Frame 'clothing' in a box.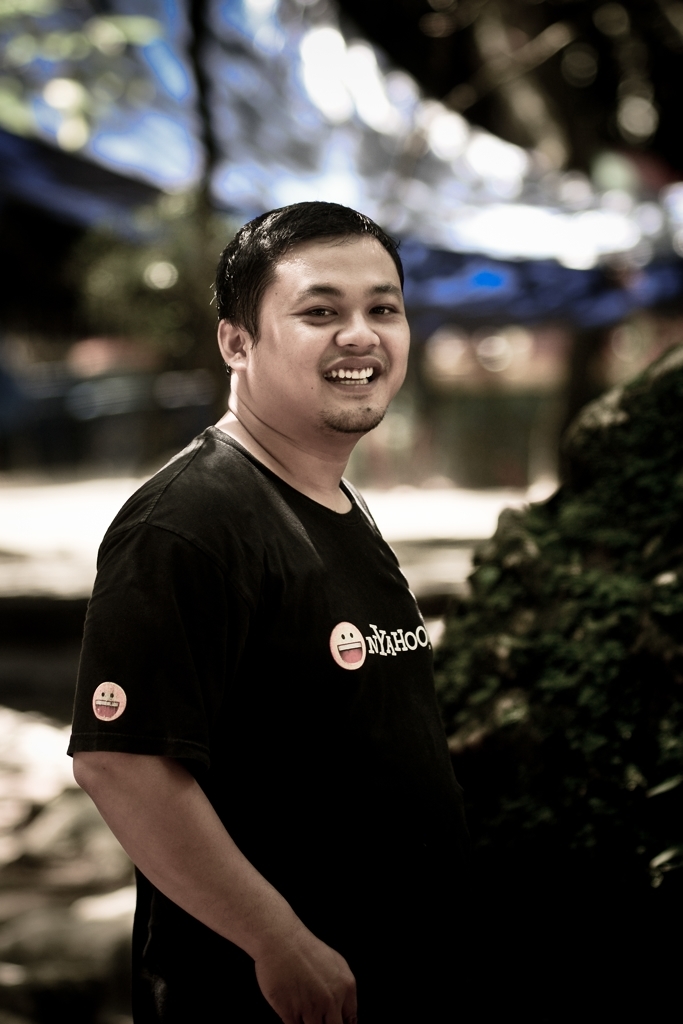
(x1=67, y1=408, x2=443, y2=1023).
